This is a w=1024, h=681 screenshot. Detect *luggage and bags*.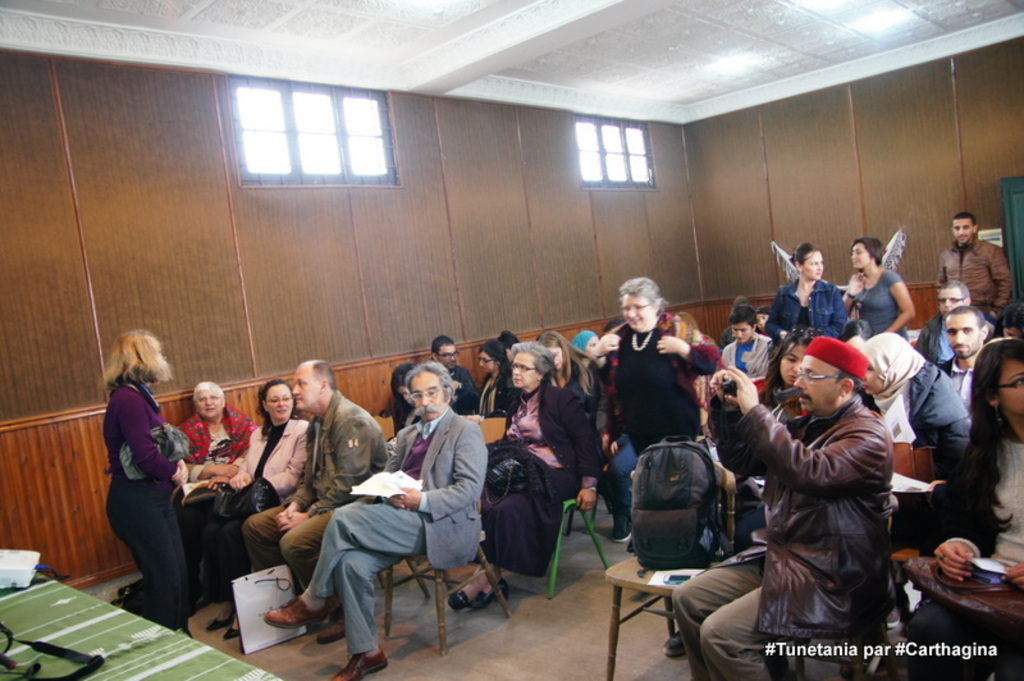
crop(650, 443, 746, 565).
